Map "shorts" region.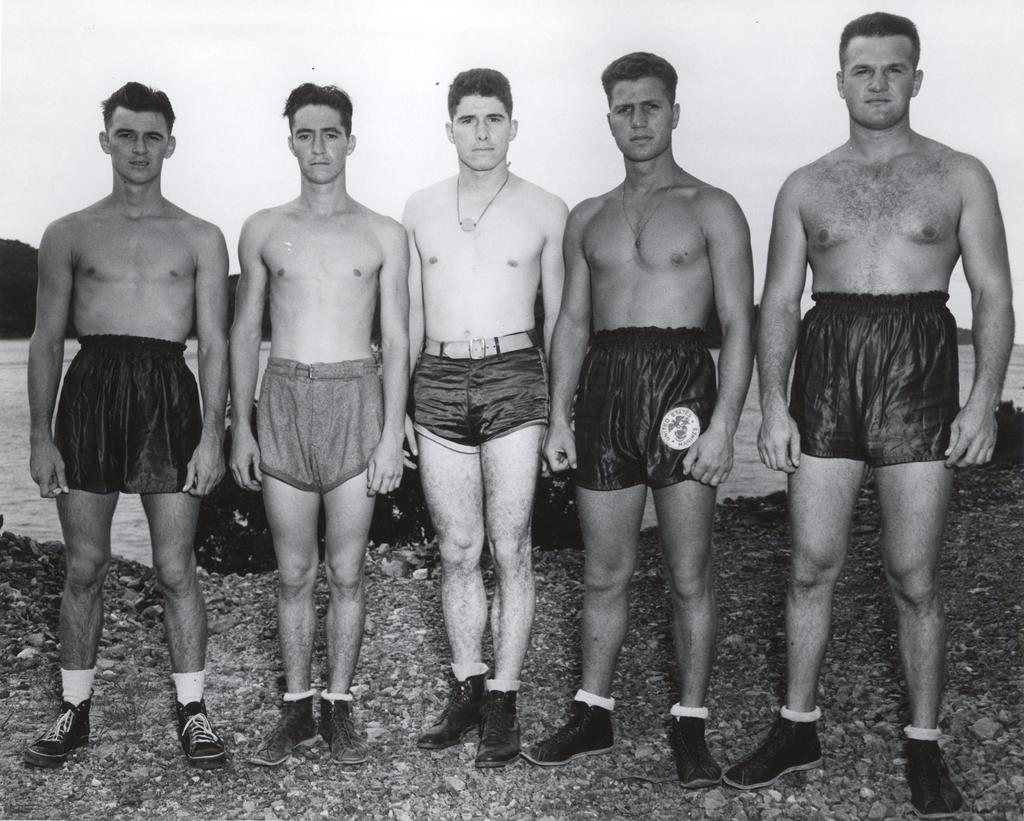
Mapped to rect(249, 359, 380, 500).
